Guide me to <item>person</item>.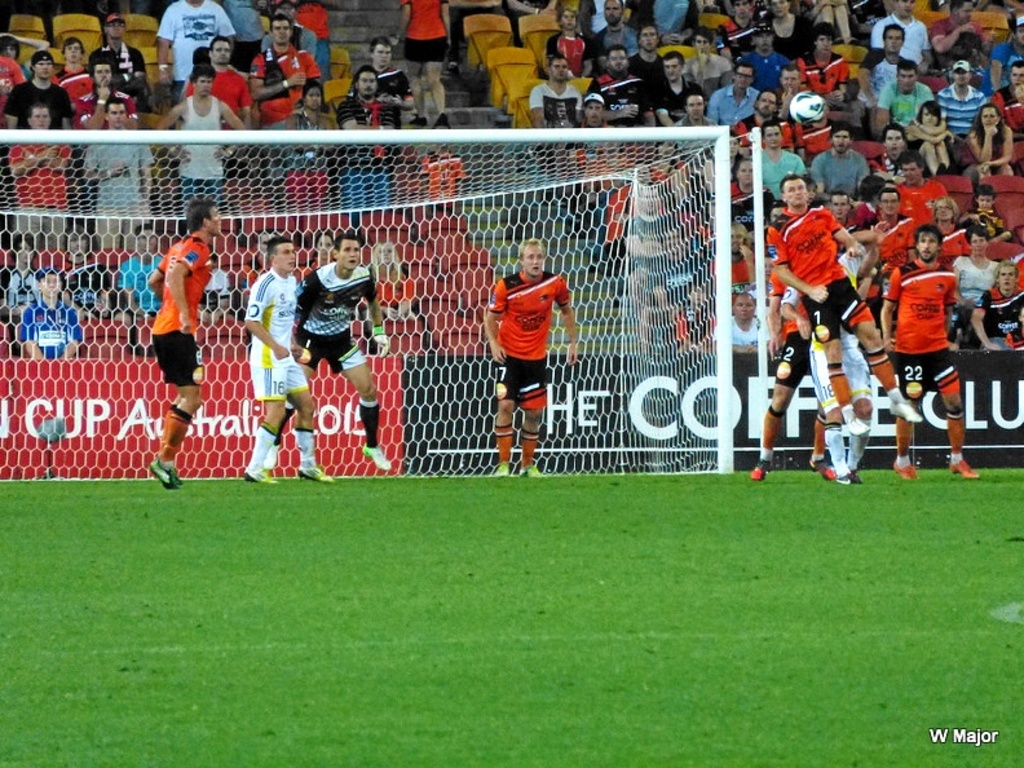
Guidance: box(875, 222, 989, 482).
